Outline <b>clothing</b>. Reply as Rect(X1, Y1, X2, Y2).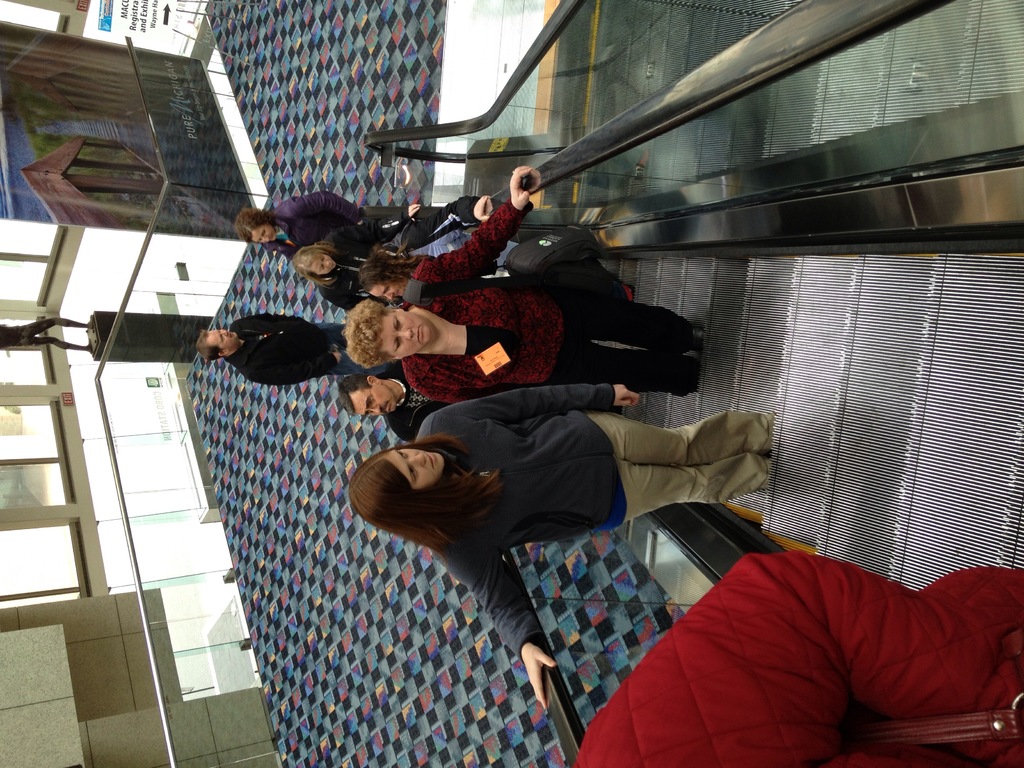
Rect(410, 378, 779, 657).
